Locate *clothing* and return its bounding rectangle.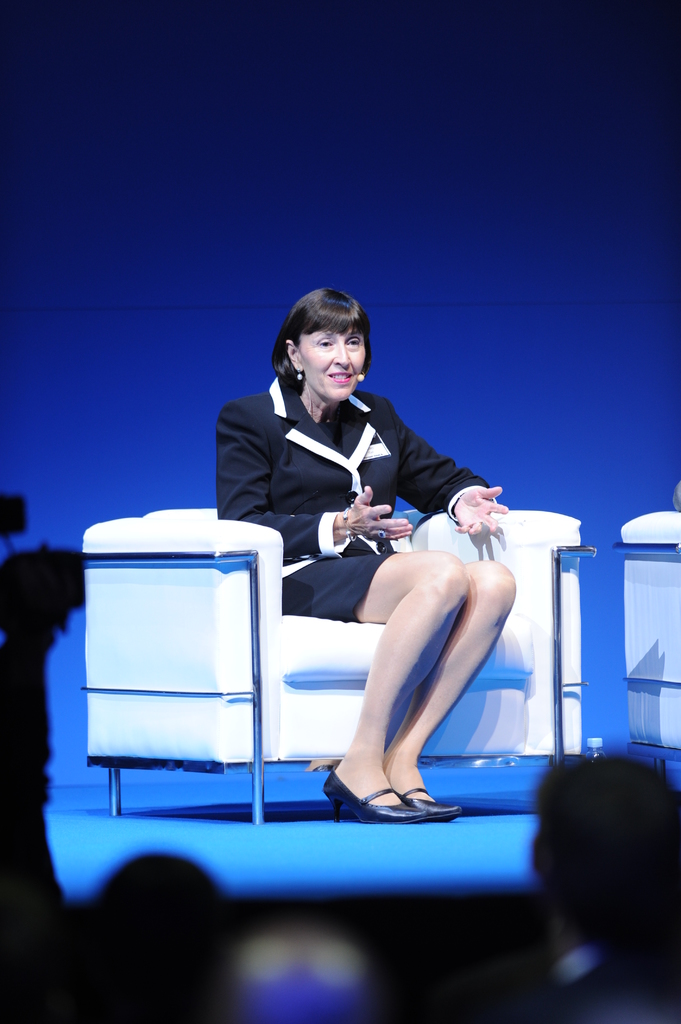
{"left": 218, "top": 372, "right": 497, "bottom": 624}.
